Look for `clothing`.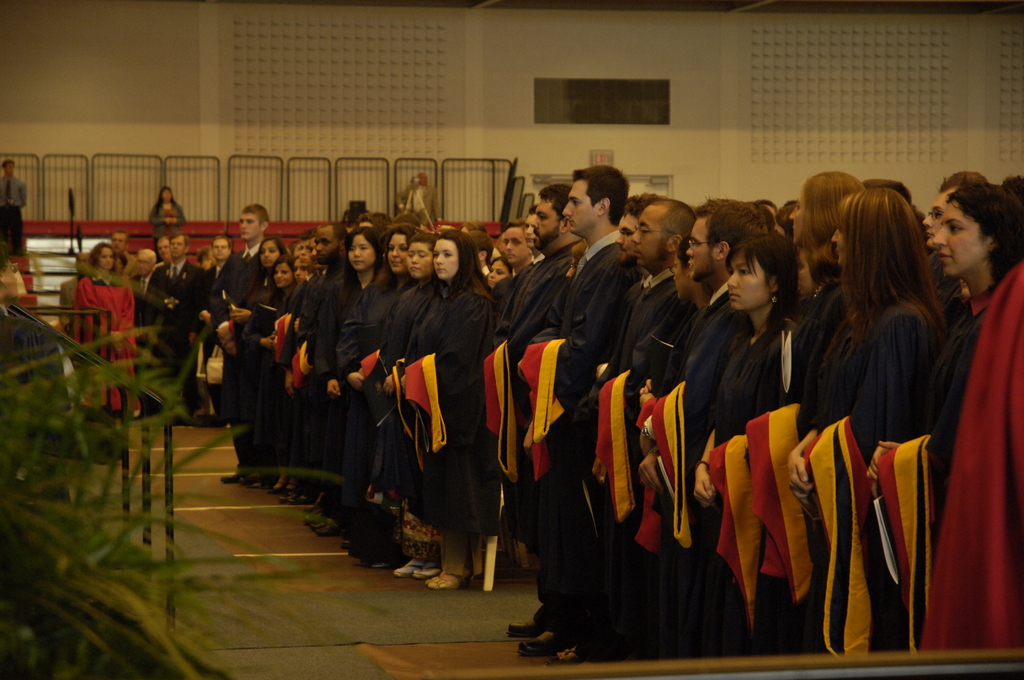
Found: 412 276 499 550.
